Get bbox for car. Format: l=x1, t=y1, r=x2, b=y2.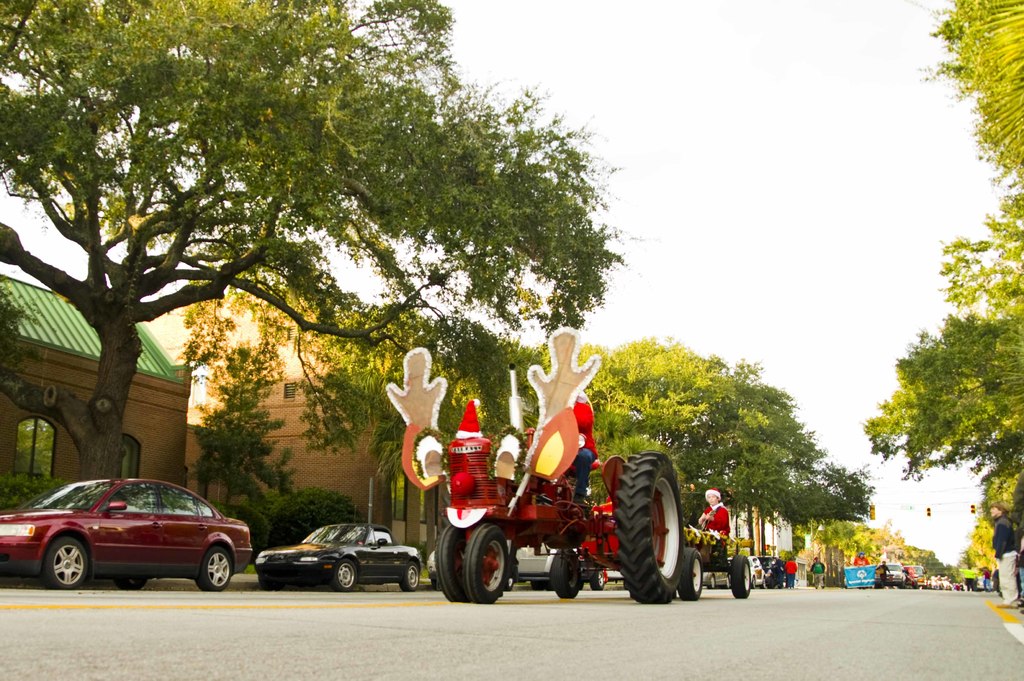
l=701, t=556, r=760, b=584.
